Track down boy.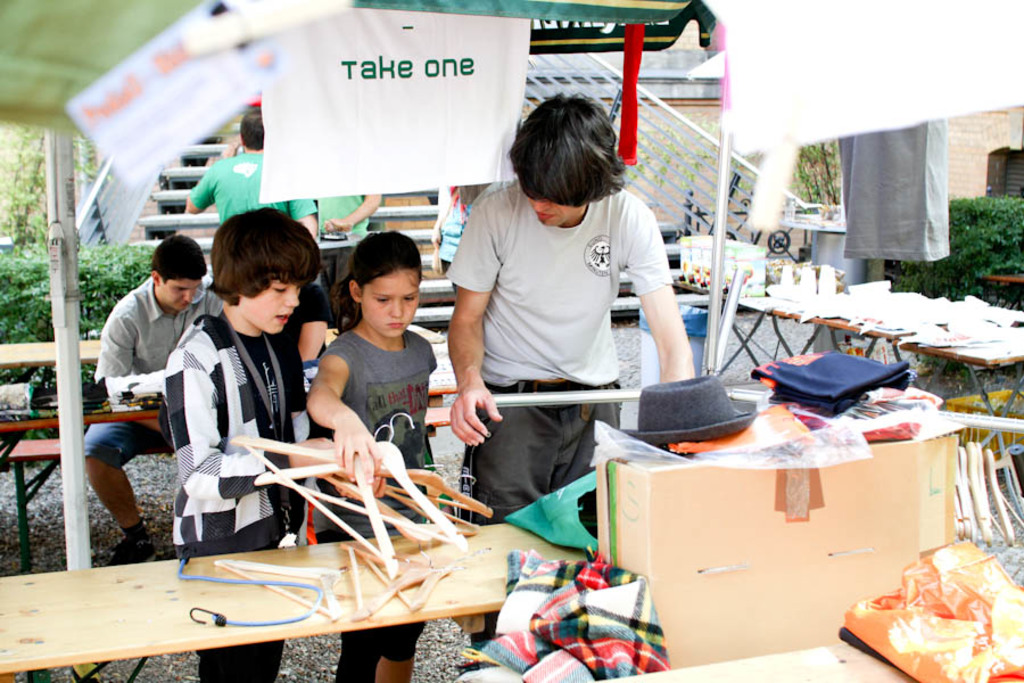
Tracked to box=[459, 96, 701, 526].
